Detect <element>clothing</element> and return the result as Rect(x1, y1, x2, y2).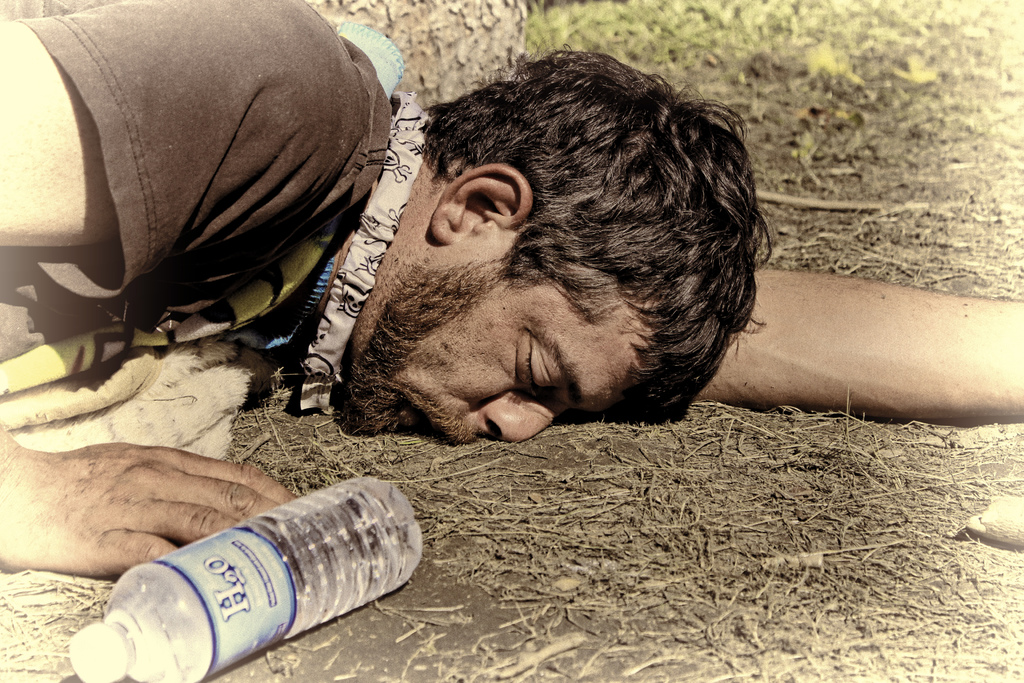
Rect(11, 0, 413, 391).
